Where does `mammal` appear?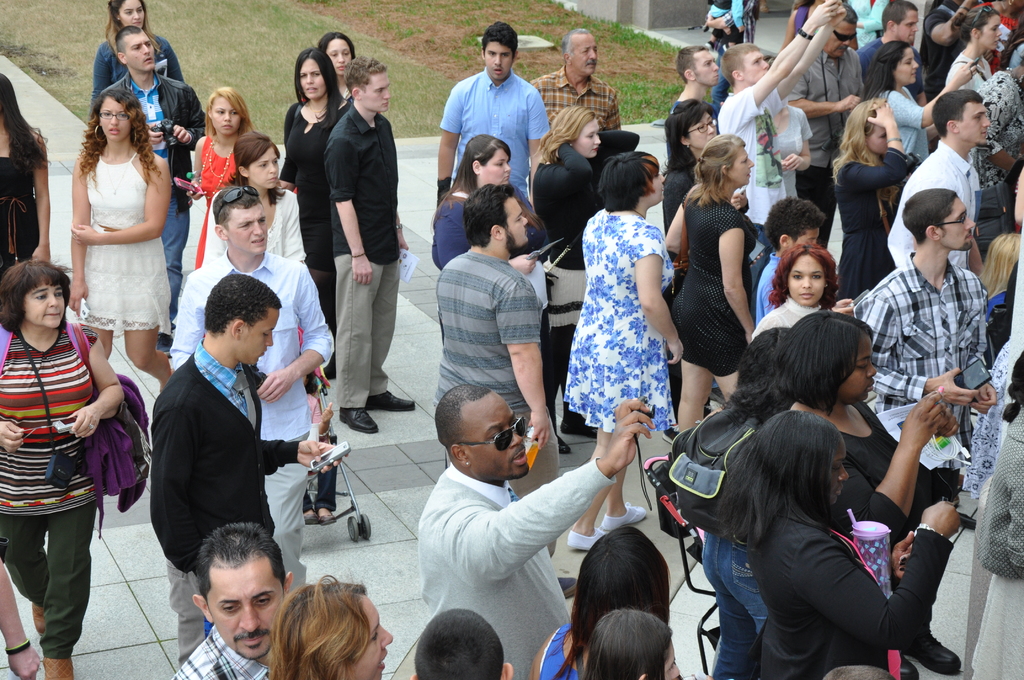
Appears at bbox=[769, 306, 954, 679].
